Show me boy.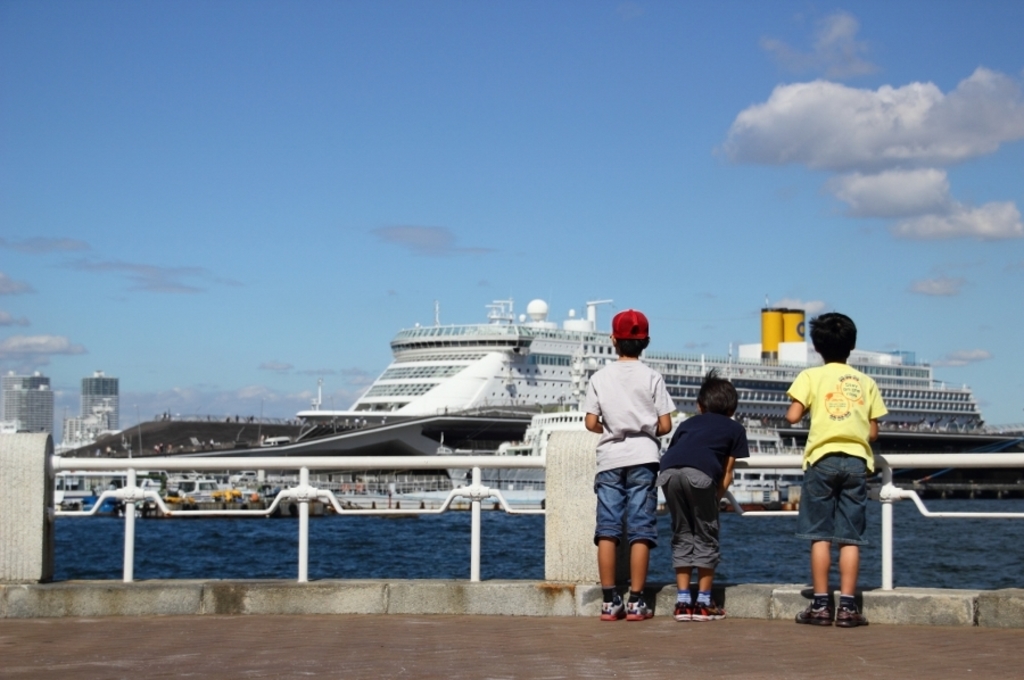
boy is here: (655,368,750,620).
